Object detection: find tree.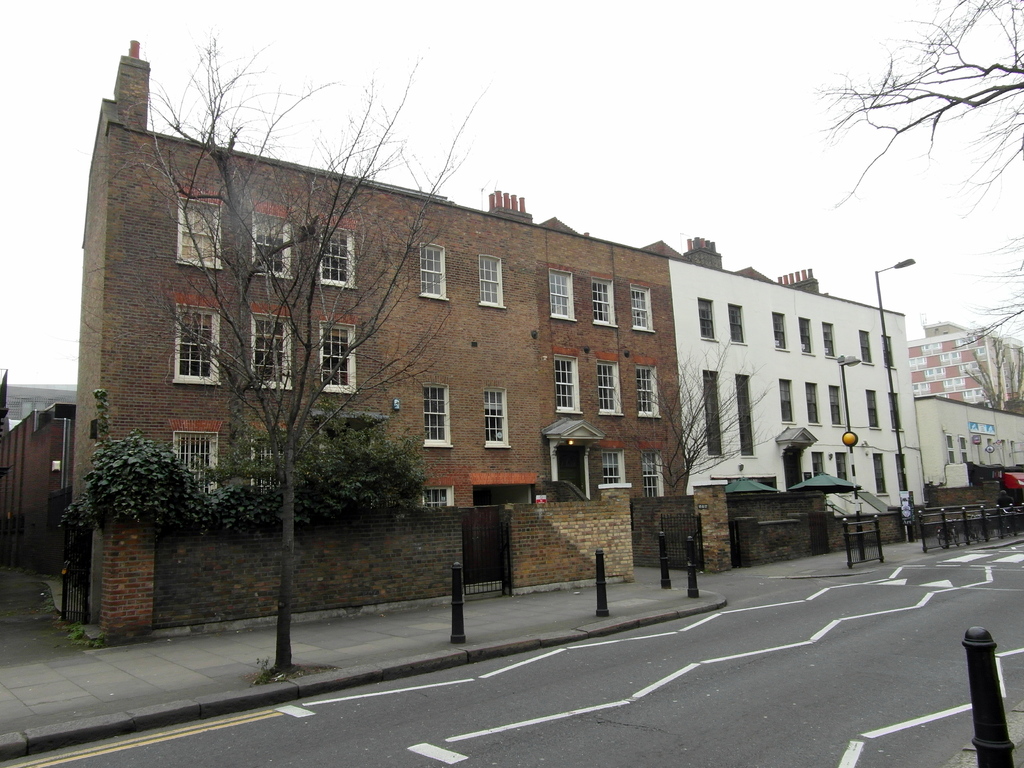
left=810, top=0, right=1023, bottom=351.
